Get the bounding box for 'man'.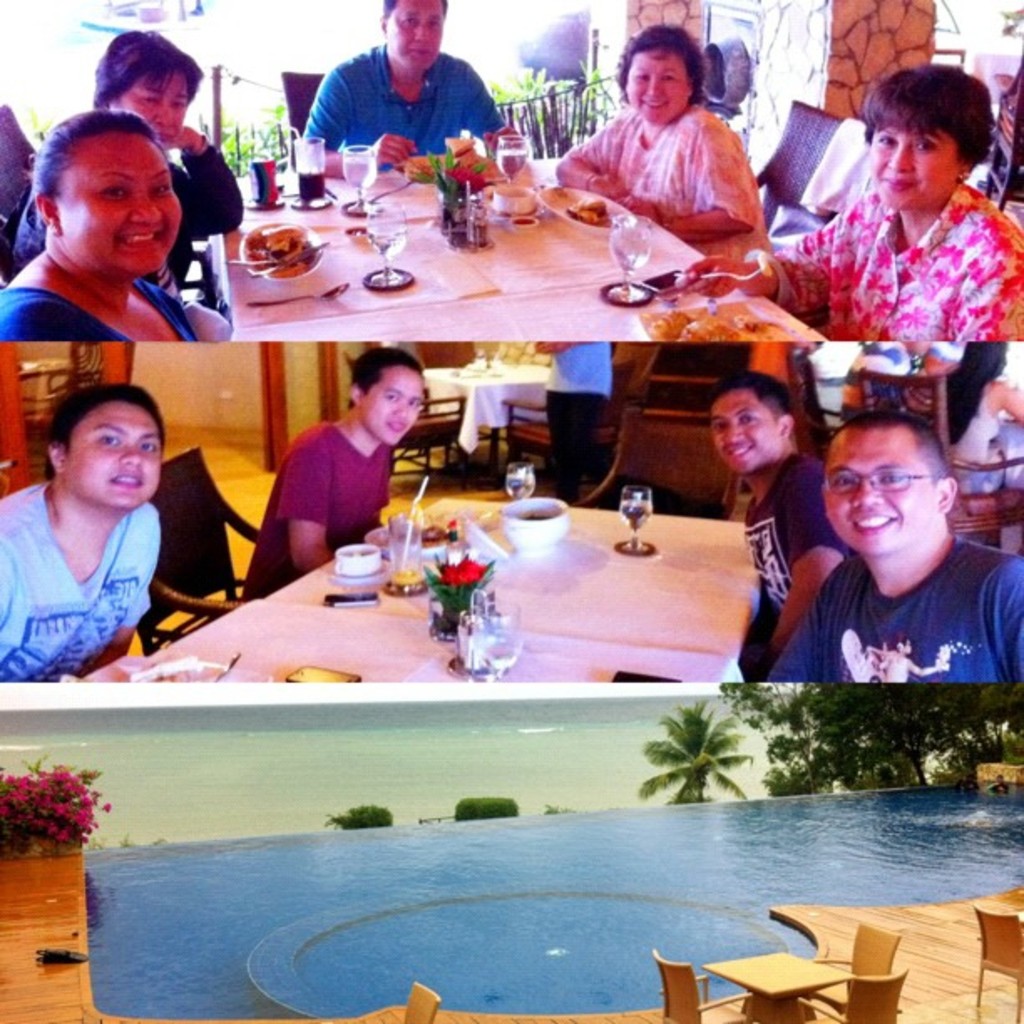
bbox(766, 417, 1022, 688).
